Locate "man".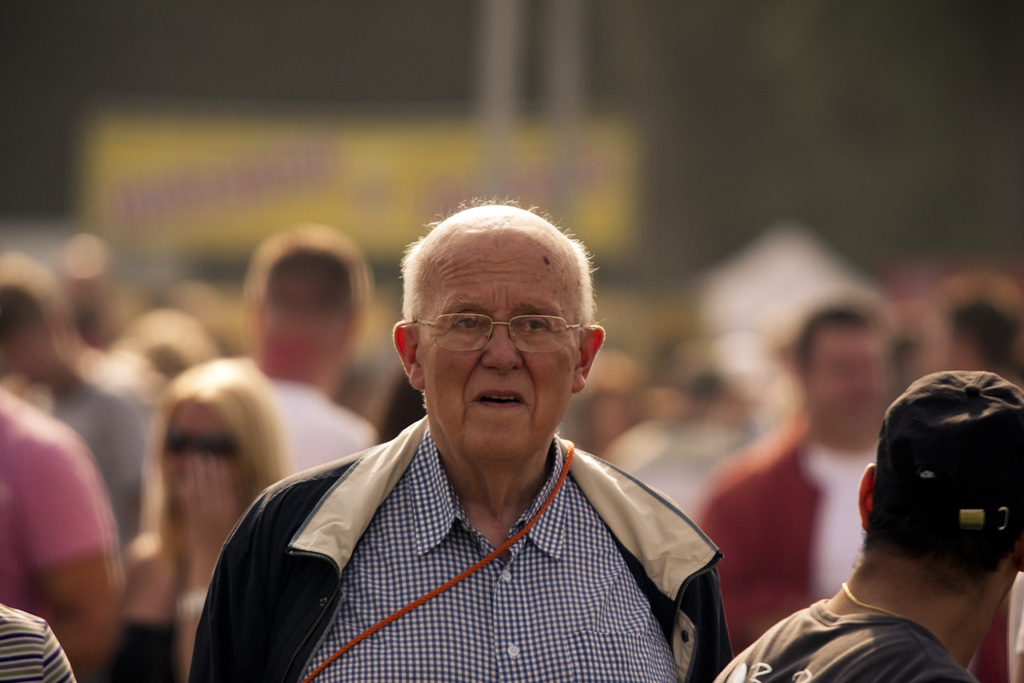
Bounding box: box(0, 249, 169, 543).
